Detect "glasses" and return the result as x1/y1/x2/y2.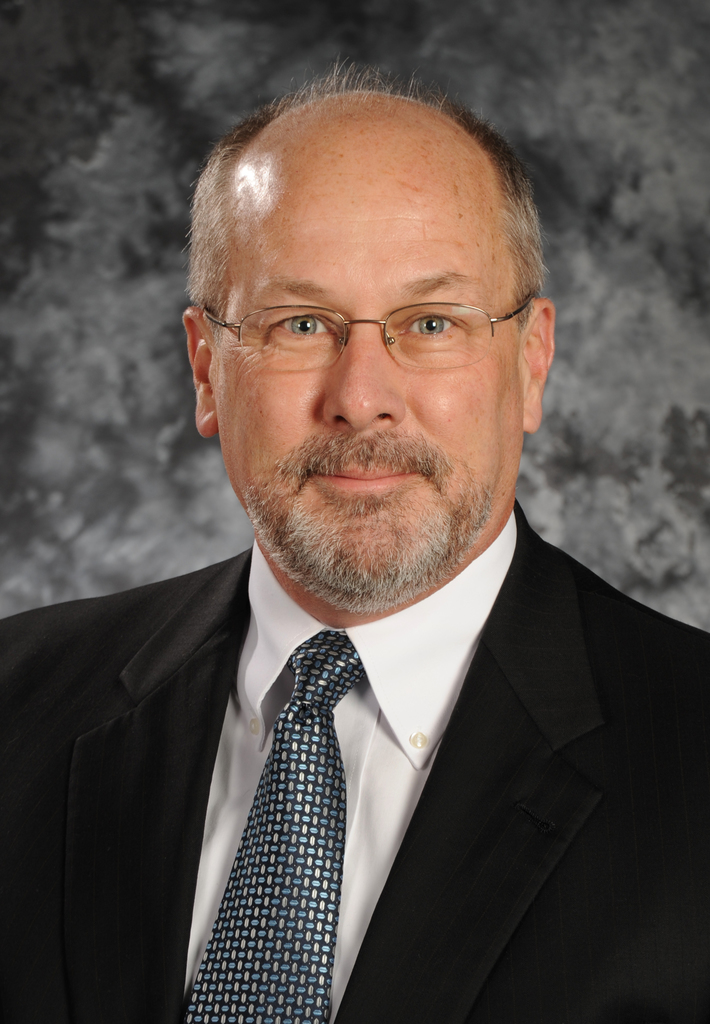
204/298/535/372.
